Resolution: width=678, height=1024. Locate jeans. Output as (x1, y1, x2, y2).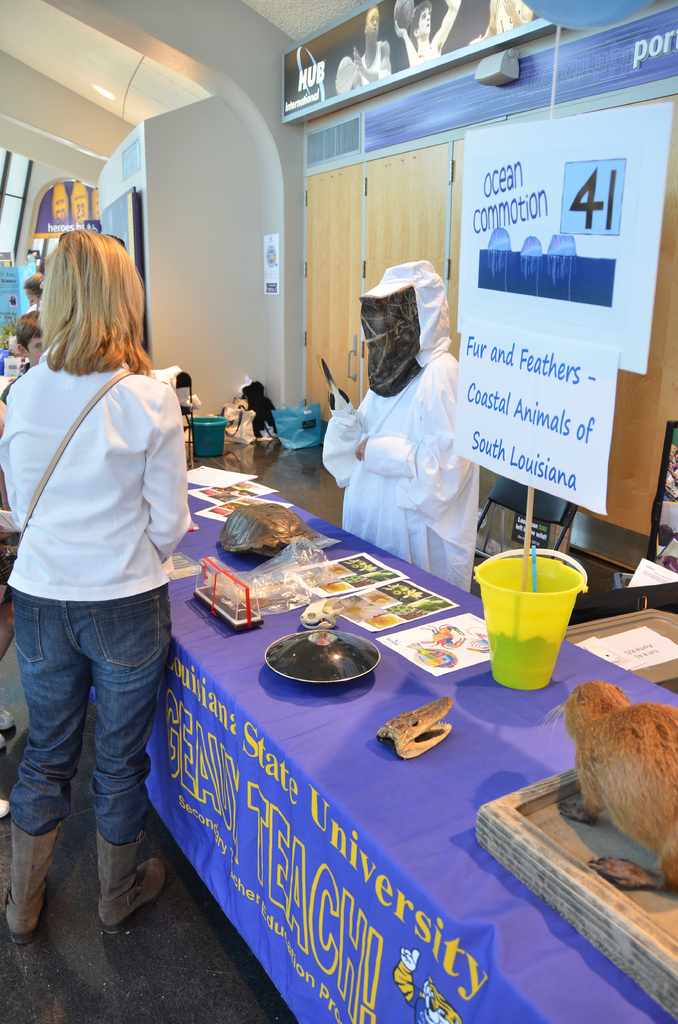
(13, 598, 177, 896).
